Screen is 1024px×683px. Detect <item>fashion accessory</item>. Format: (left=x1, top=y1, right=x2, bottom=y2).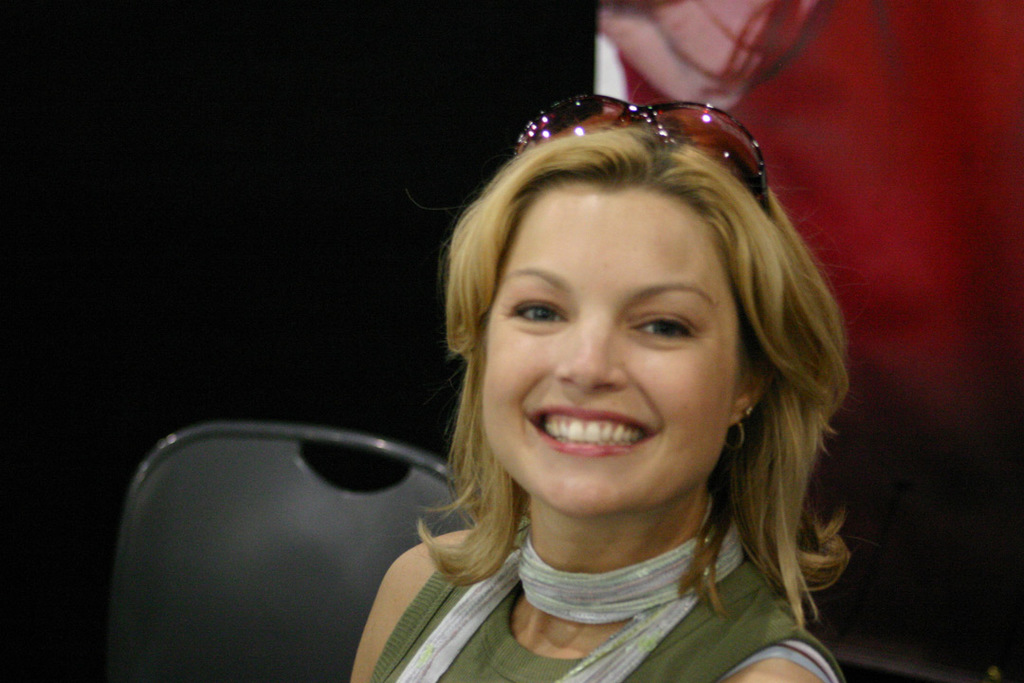
(left=507, top=92, right=767, bottom=209).
